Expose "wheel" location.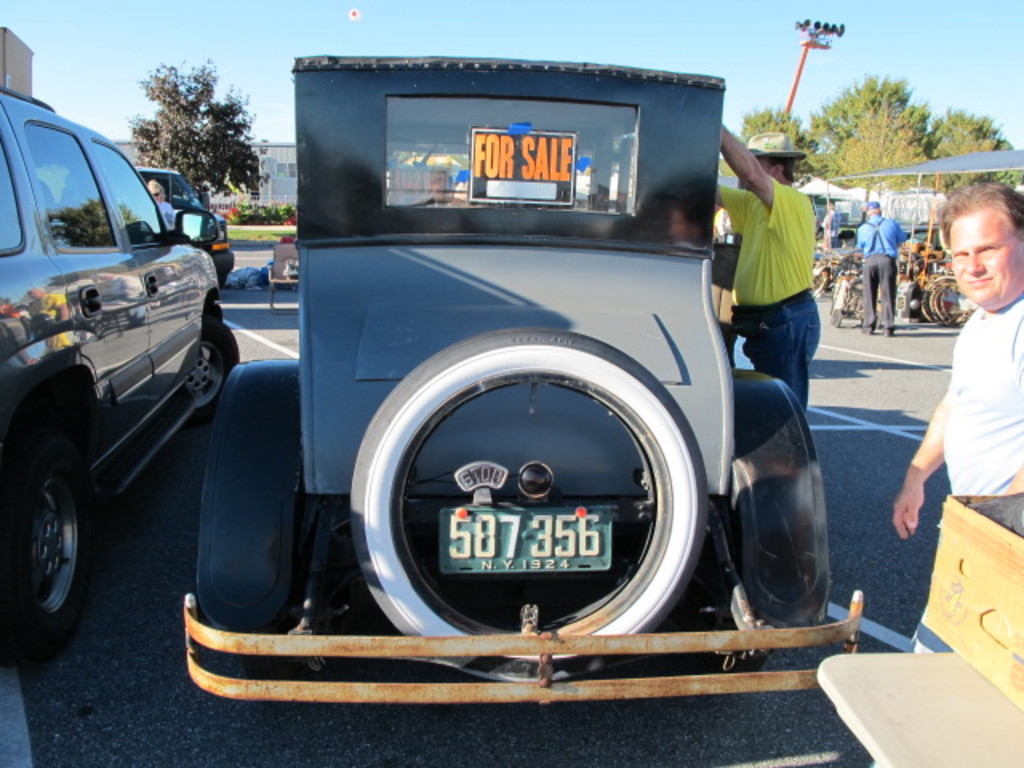
Exposed at x1=0 y1=443 x2=88 y2=670.
